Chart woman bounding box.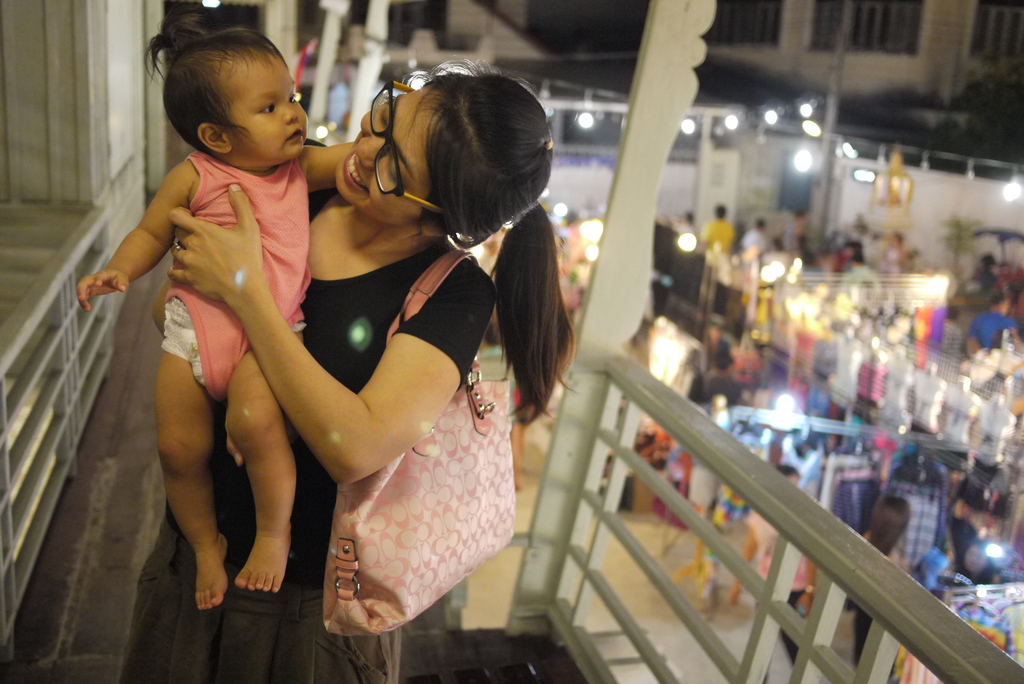
Charted: 883 227 905 276.
